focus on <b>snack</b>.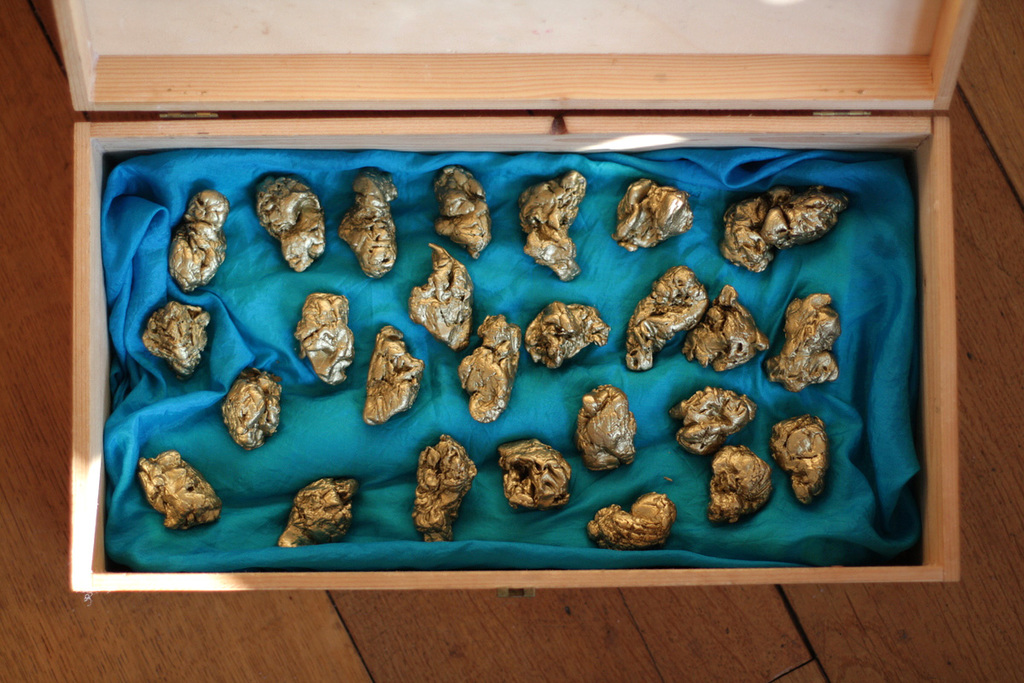
Focused at l=524, t=306, r=608, b=368.
